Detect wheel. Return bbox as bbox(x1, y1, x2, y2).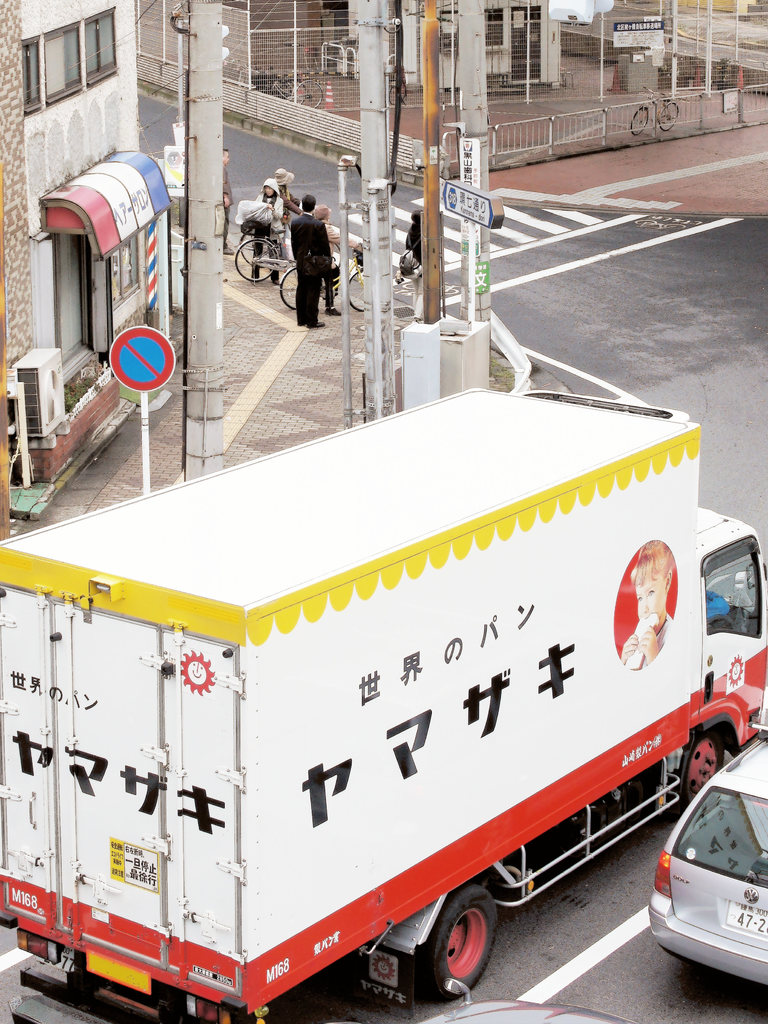
bbox(653, 739, 725, 822).
